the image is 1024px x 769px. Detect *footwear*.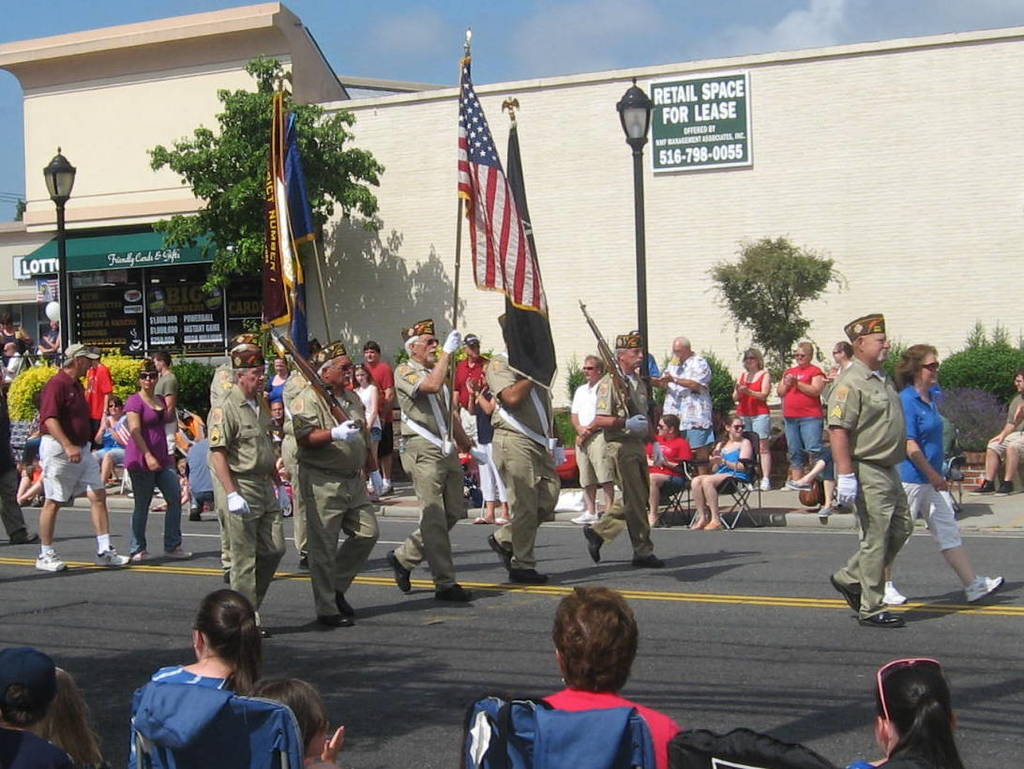
Detection: bbox(971, 478, 1015, 498).
